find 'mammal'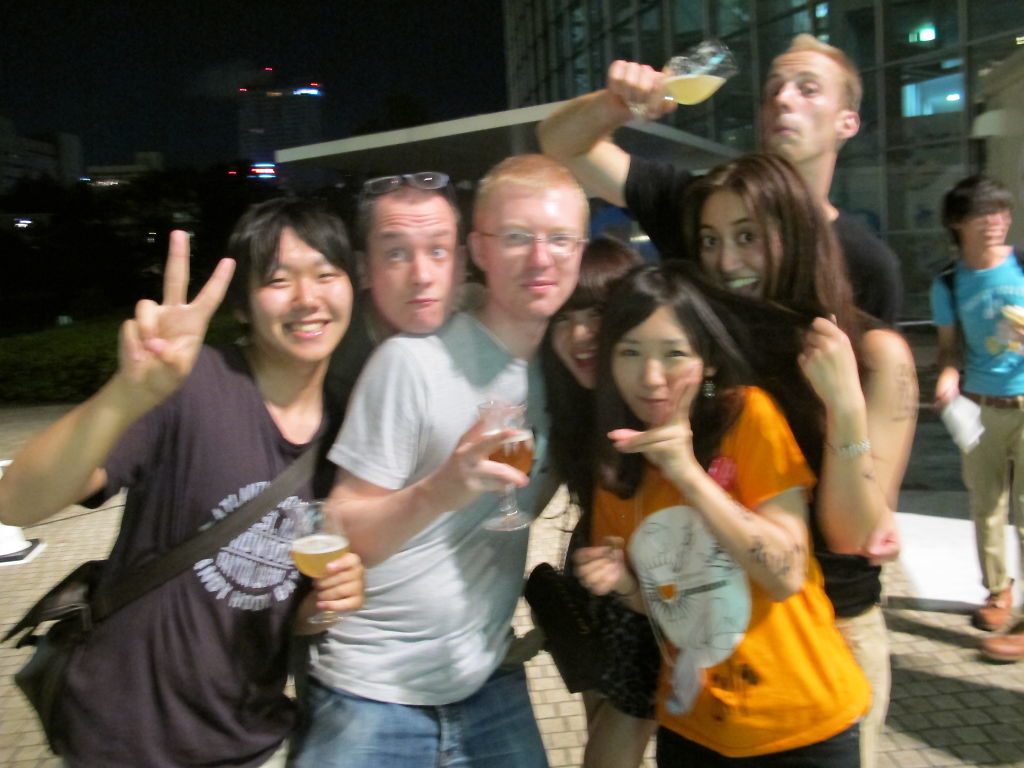
(310,174,472,492)
